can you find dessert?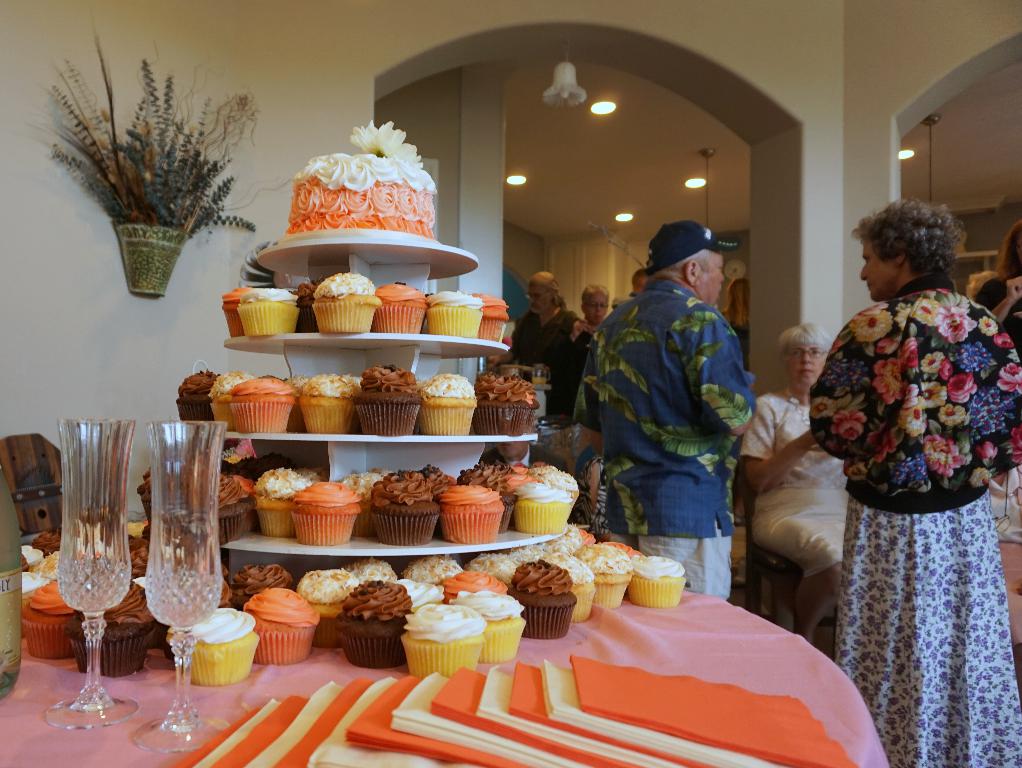
Yes, bounding box: 197/367/238/419.
